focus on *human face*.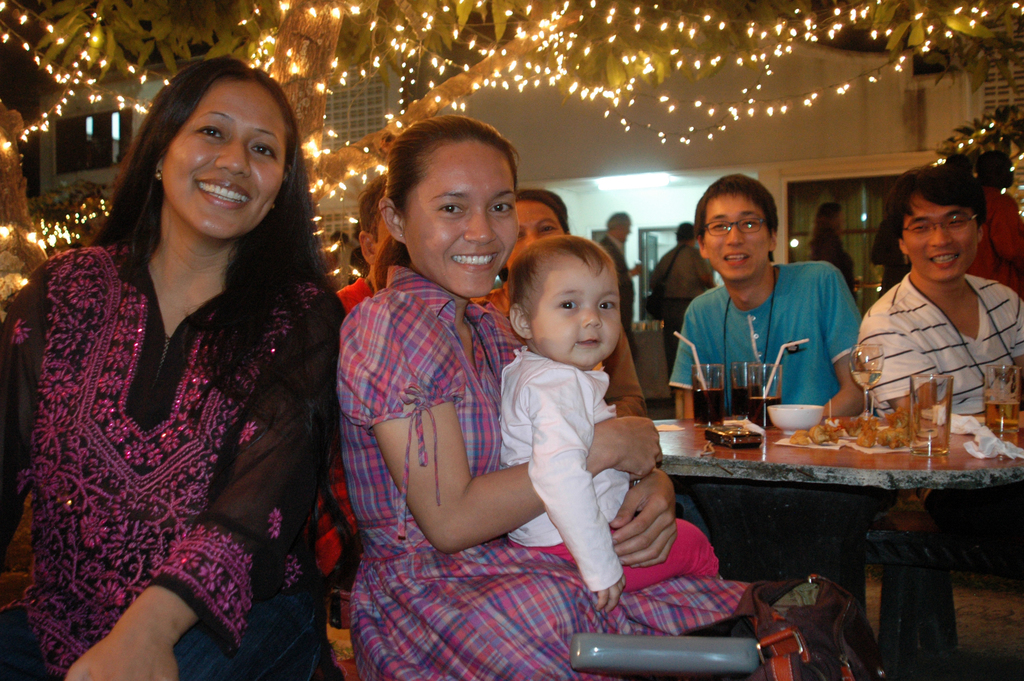
Focused at left=164, top=81, right=285, bottom=234.
